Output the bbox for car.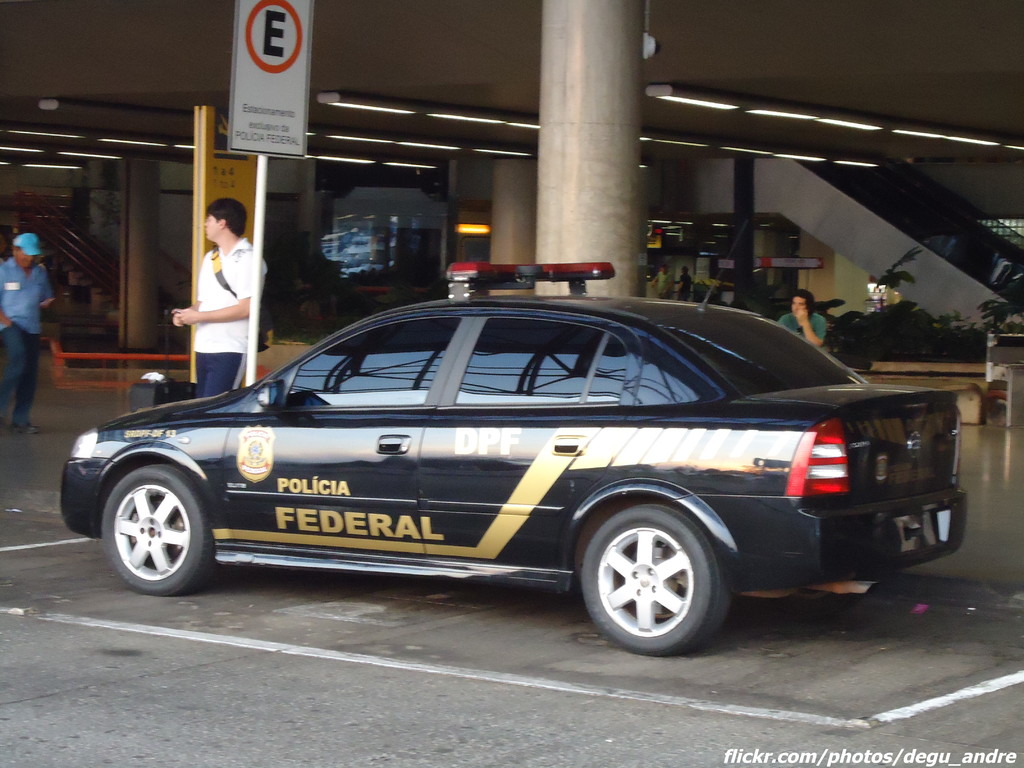
pyautogui.locateOnScreen(59, 221, 968, 660).
